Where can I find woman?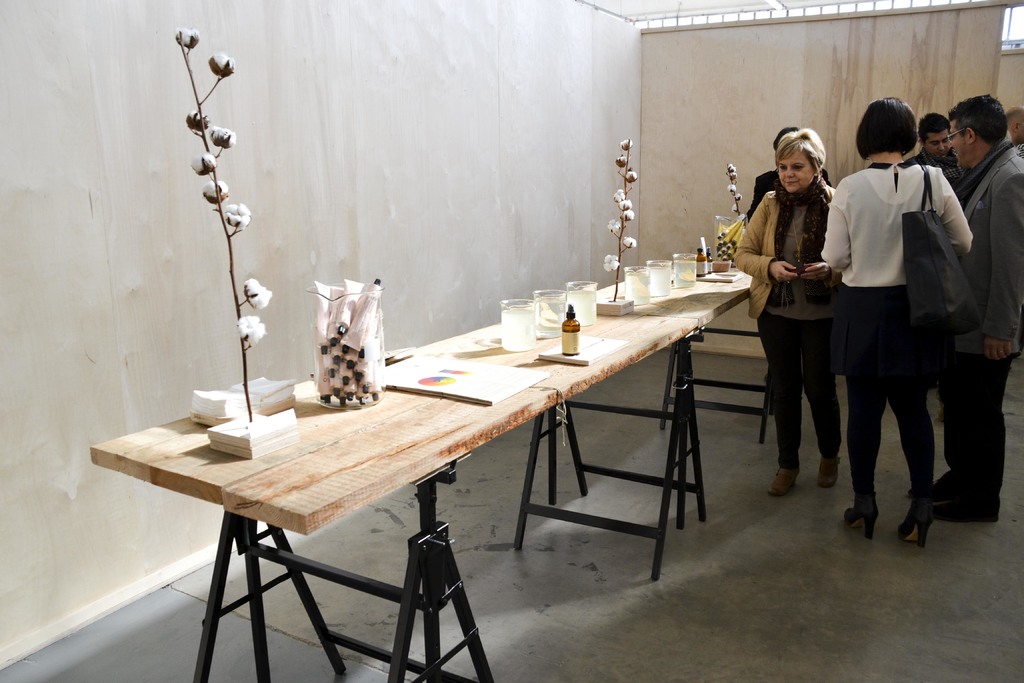
You can find it at (left=815, top=102, right=977, bottom=540).
